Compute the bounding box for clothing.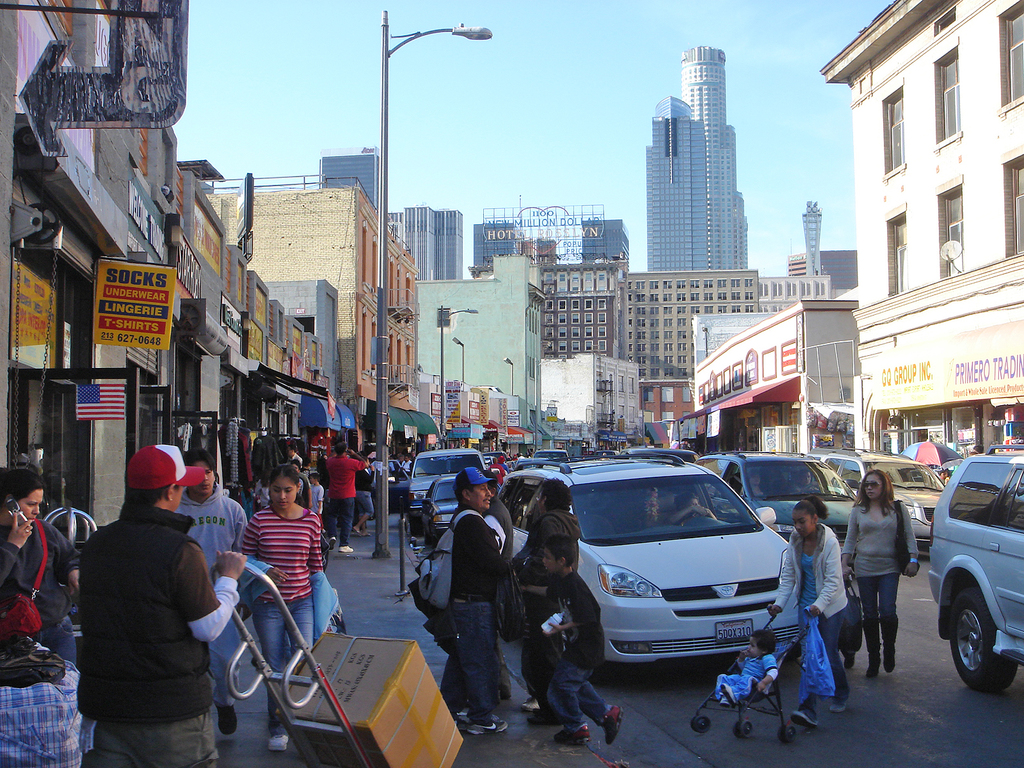
<bbox>178, 484, 241, 707</bbox>.
